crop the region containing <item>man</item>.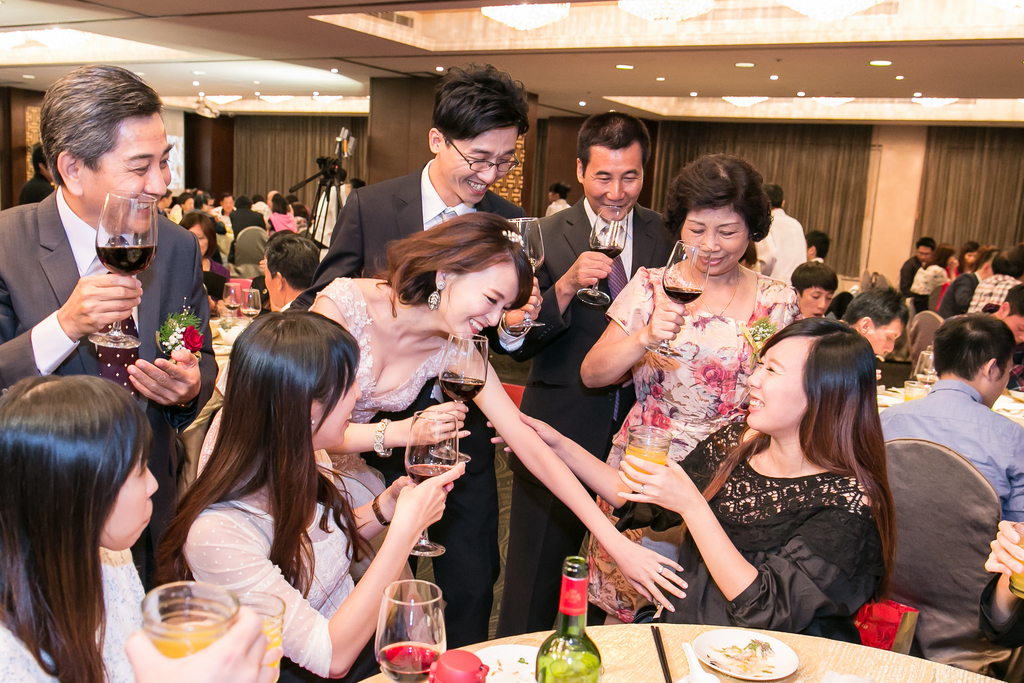
Crop region: detection(225, 197, 270, 264).
